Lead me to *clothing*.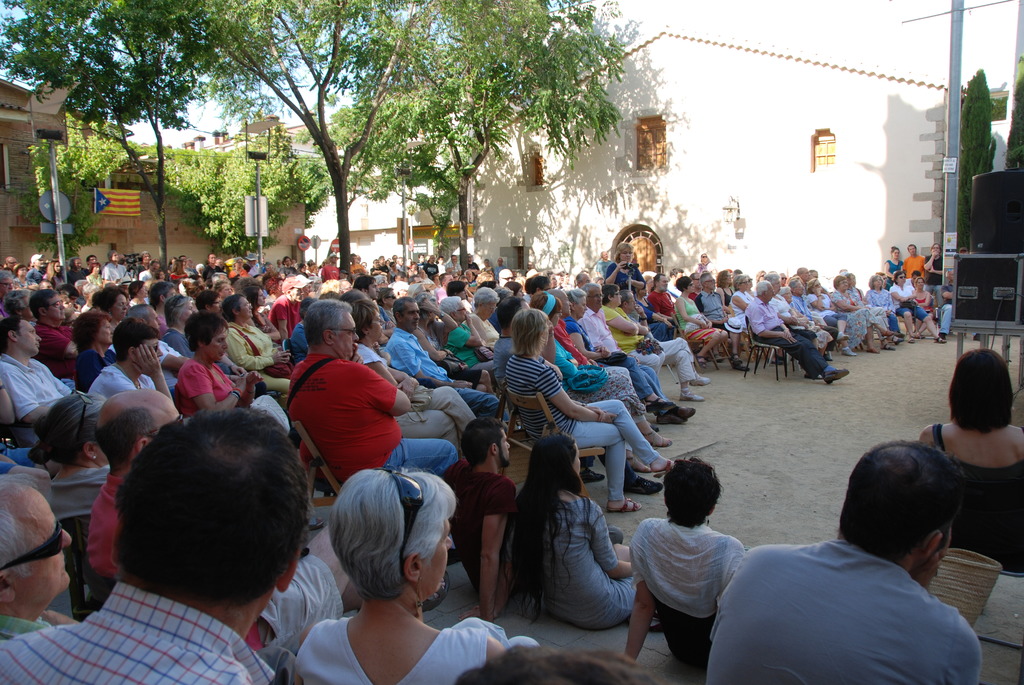
Lead to {"x1": 746, "y1": 297, "x2": 825, "y2": 377}.
